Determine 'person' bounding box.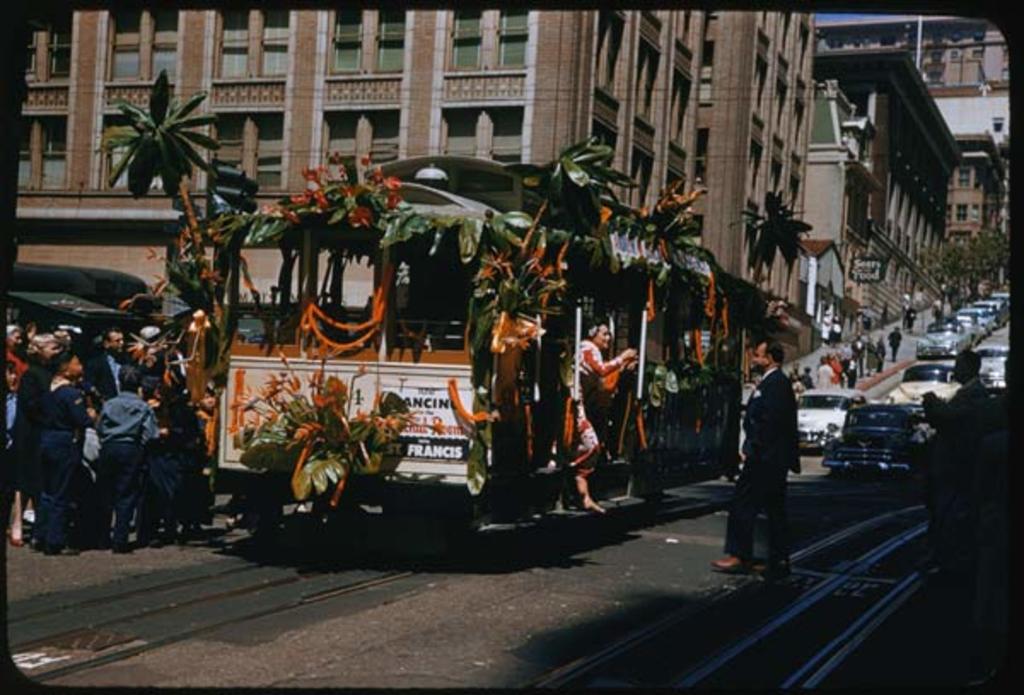
Determined: [806,365,812,388].
